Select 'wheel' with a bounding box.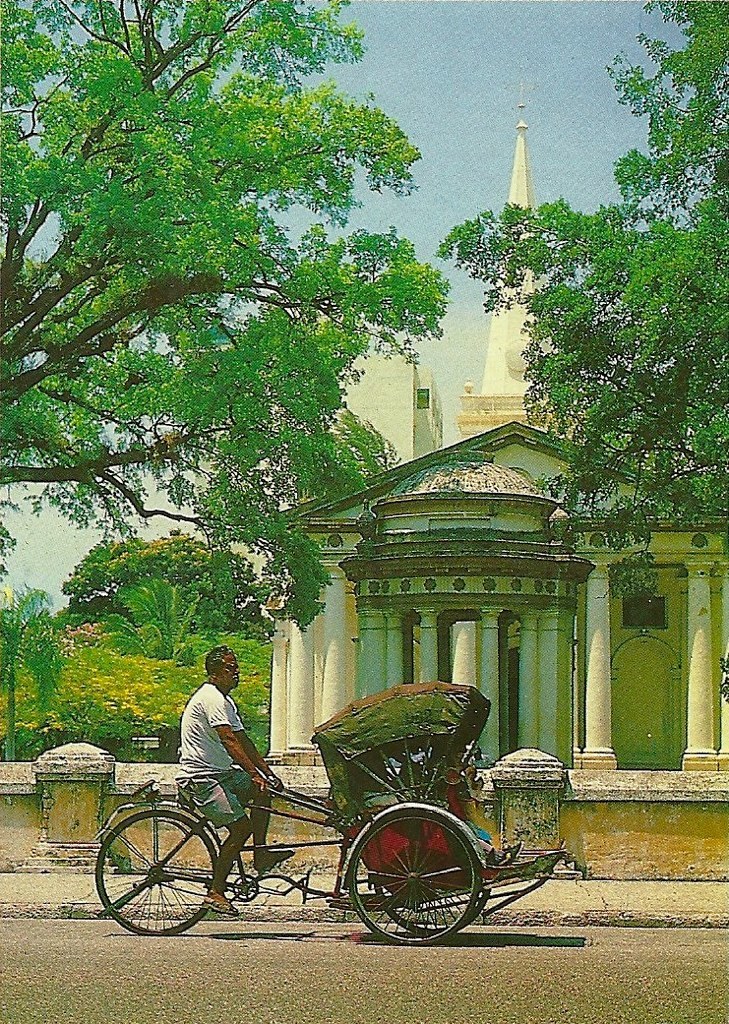
<box>339,802,503,932</box>.
